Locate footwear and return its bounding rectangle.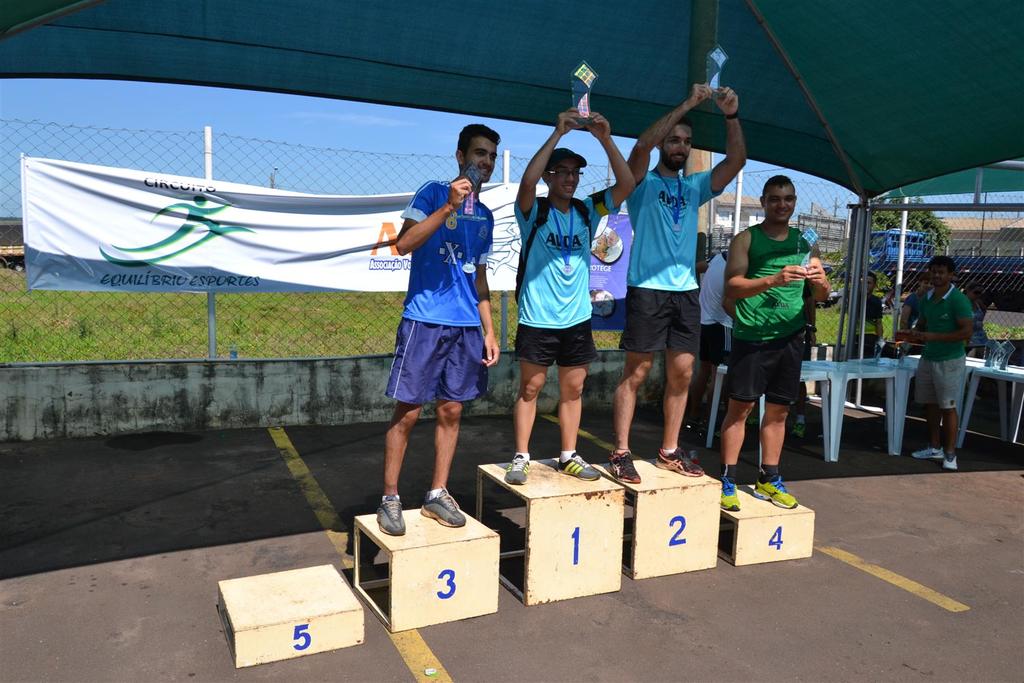
box(378, 491, 406, 541).
